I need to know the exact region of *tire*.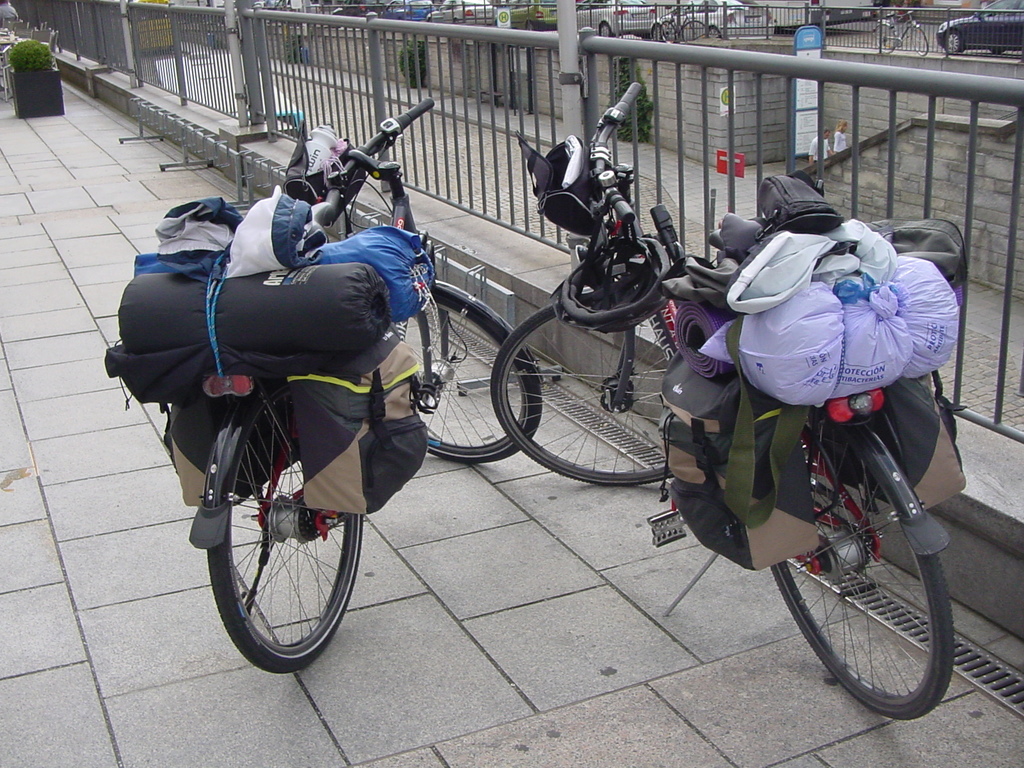
Region: 876,24,897,54.
